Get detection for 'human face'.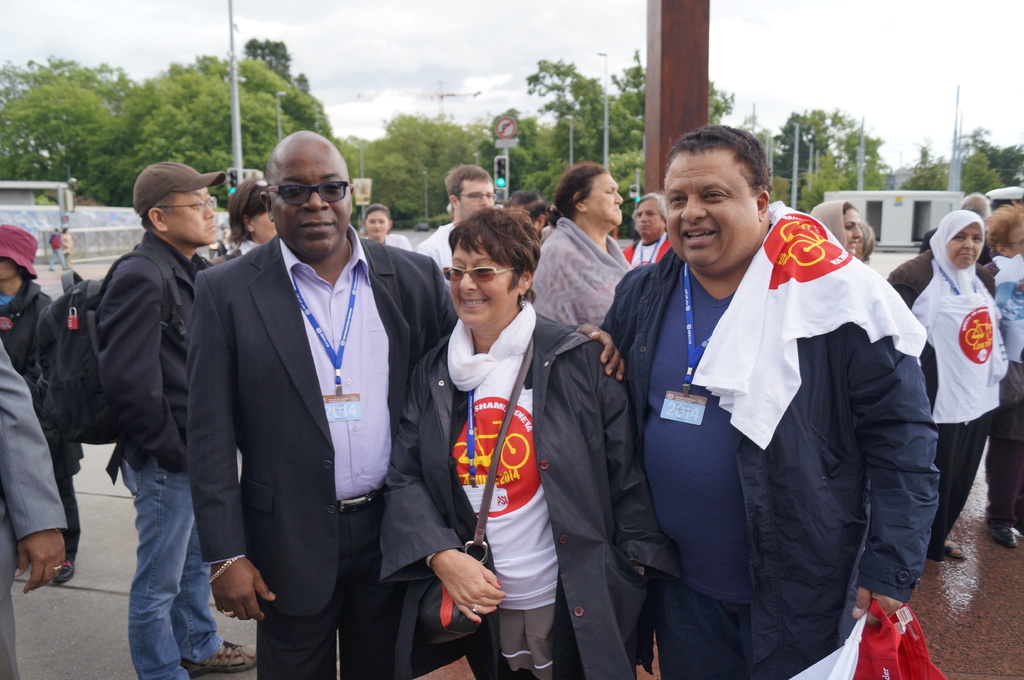
Detection: (671,151,758,267).
